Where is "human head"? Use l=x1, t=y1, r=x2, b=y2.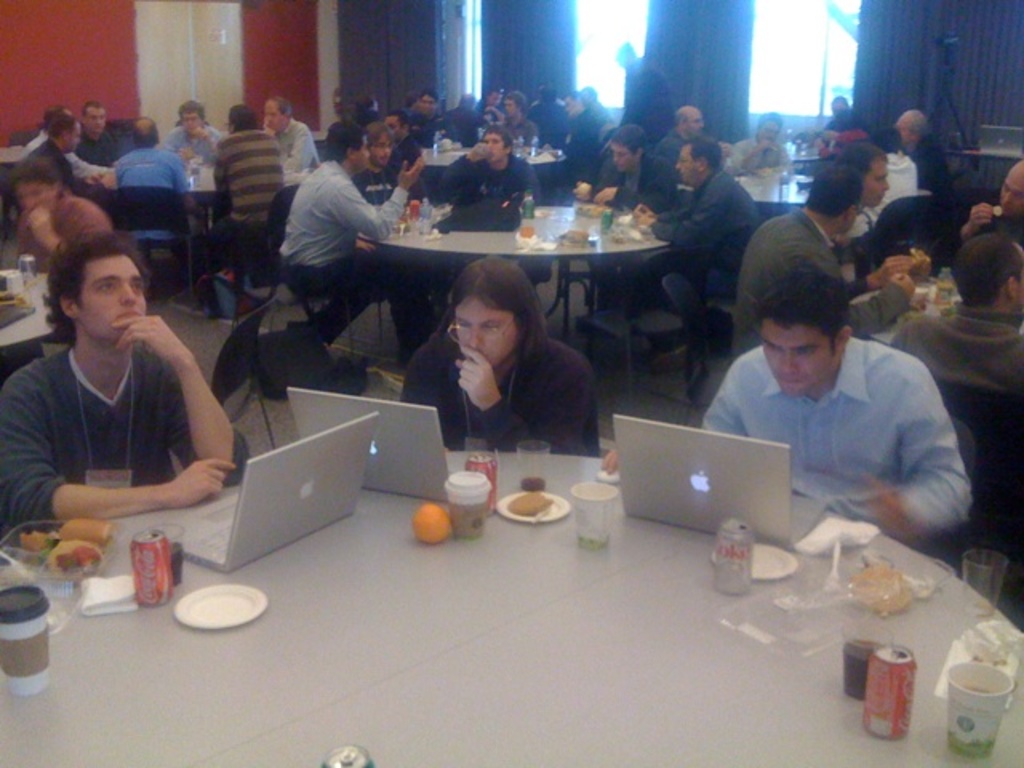
l=504, t=88, r=526, b=120.
